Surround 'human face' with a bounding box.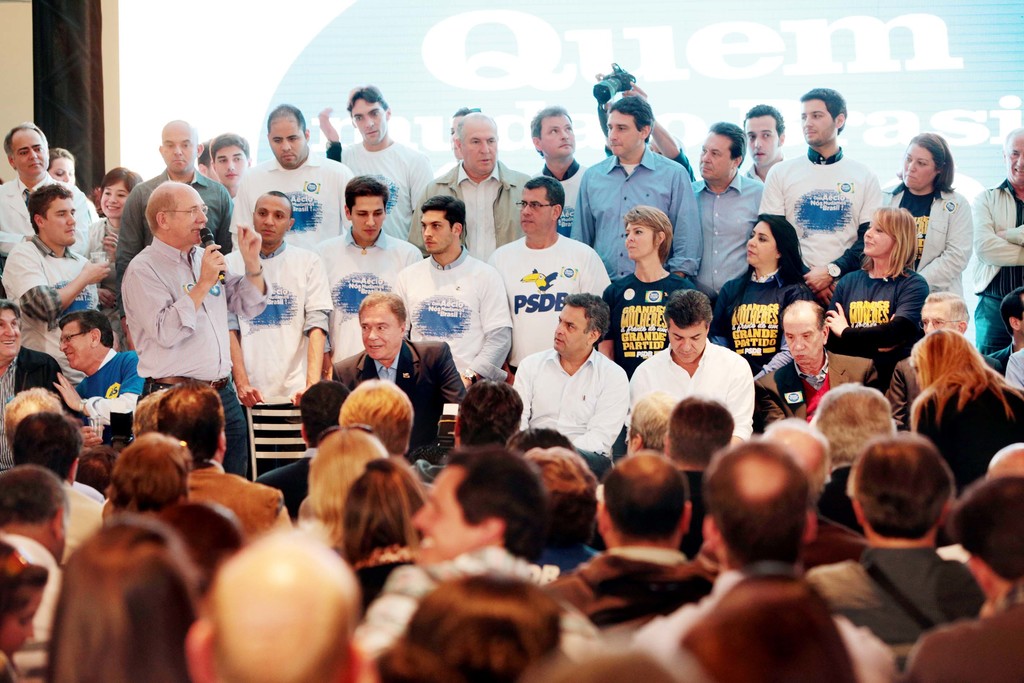
{"x1": 411, "y1": 466, "x2": 488, "y2": 561}.
